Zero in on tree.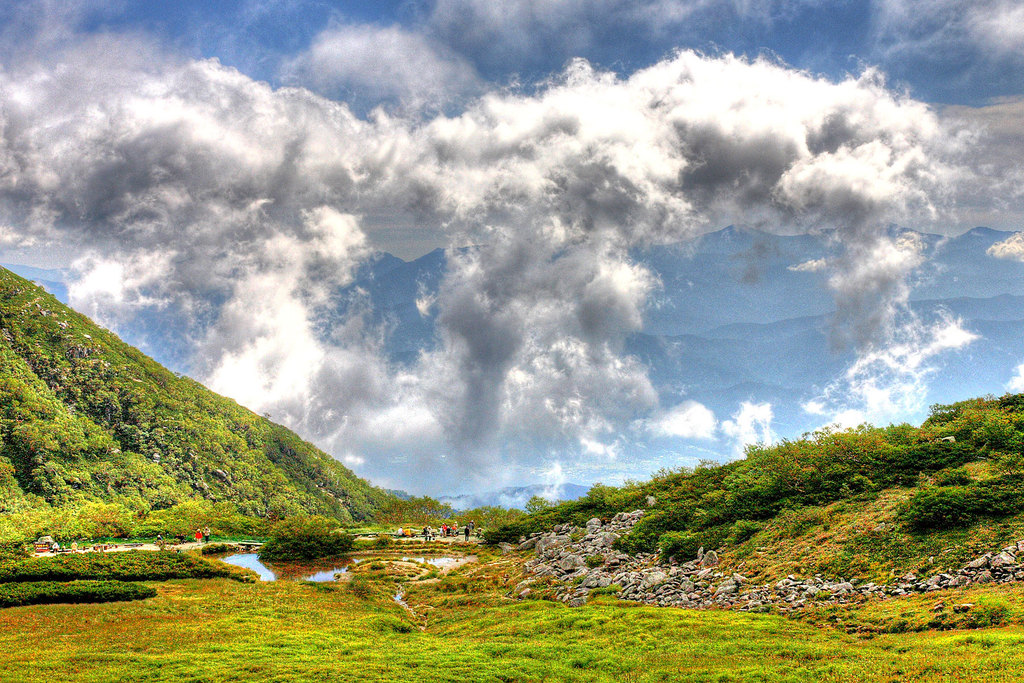
Zeroed in: <bbox>255, 514, 351, 559</bbox>.
